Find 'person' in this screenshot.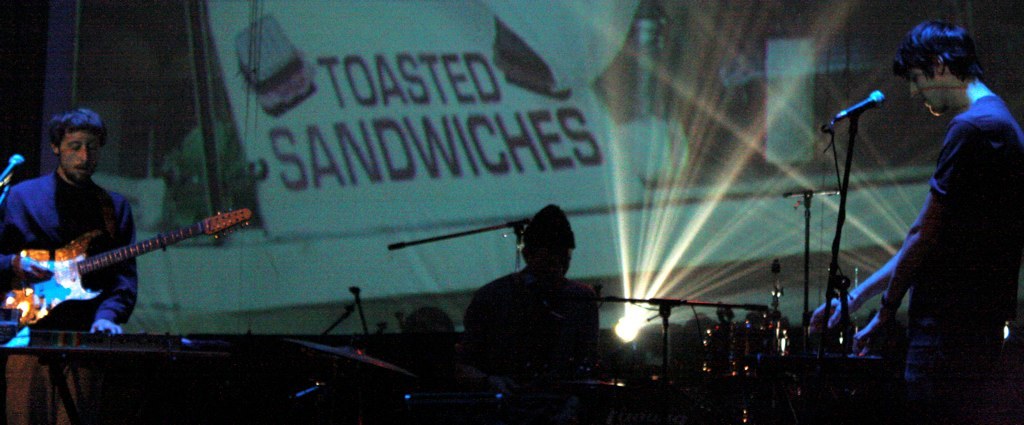
The bounding box for 'person' is (x1=813, y1=21, x2=1023, y2=424).
